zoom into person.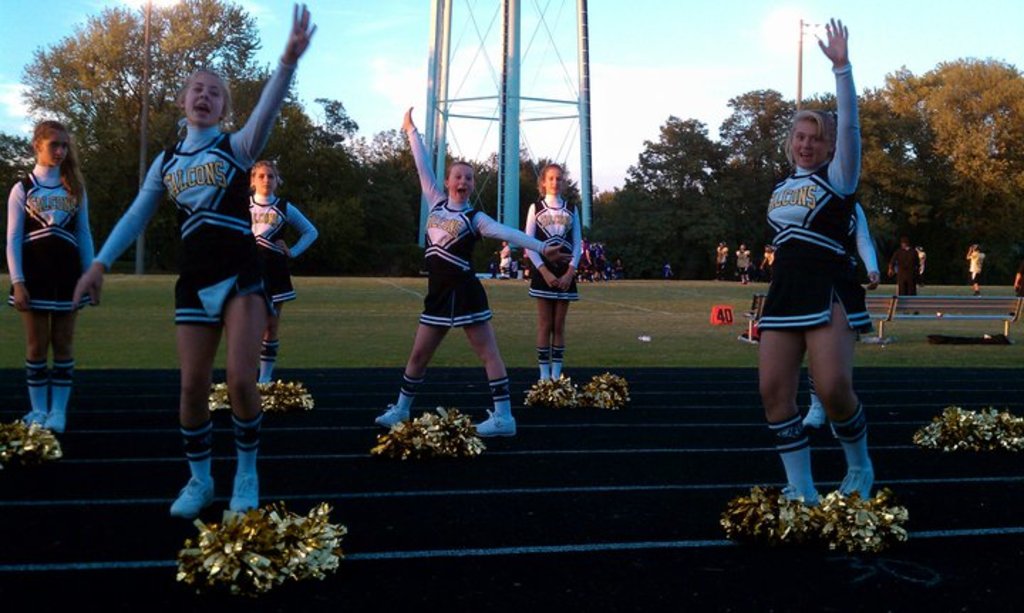
Zoom target: [1014,269,1023,327].
